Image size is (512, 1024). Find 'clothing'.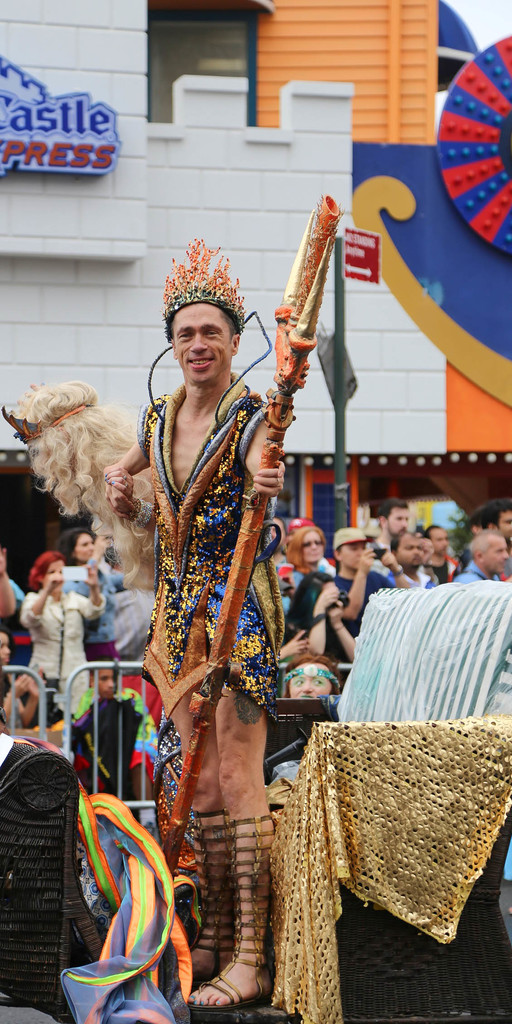
l=135, t=371, r=287, b=892.
